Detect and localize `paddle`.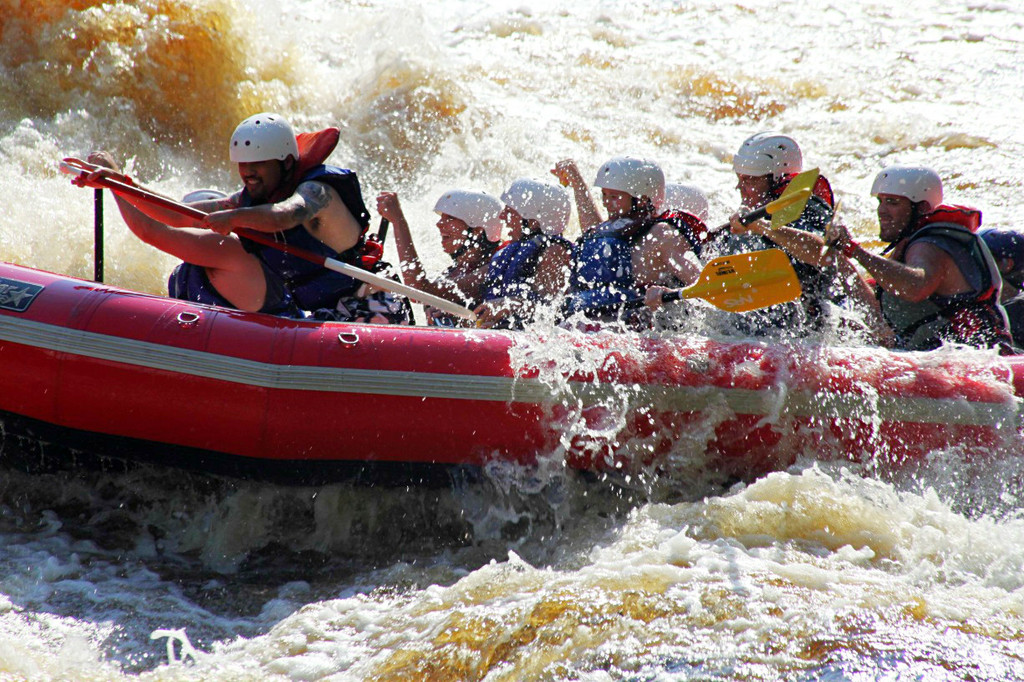
Localized at (661,246,803,315).
